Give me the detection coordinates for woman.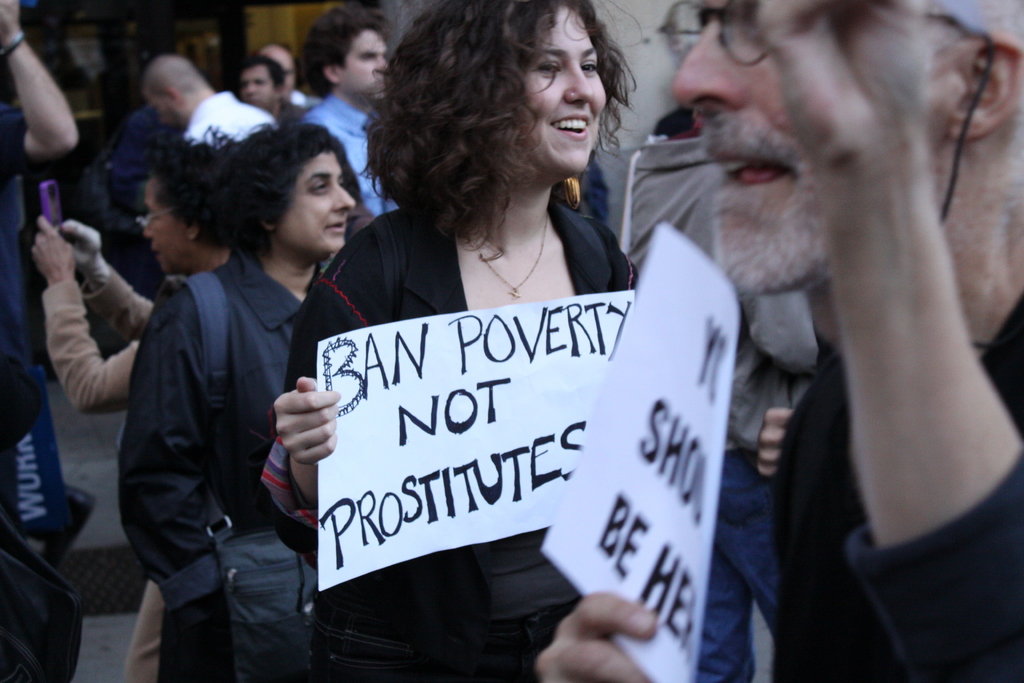
[x1=29, y1=138, x2=239, y2=682].
